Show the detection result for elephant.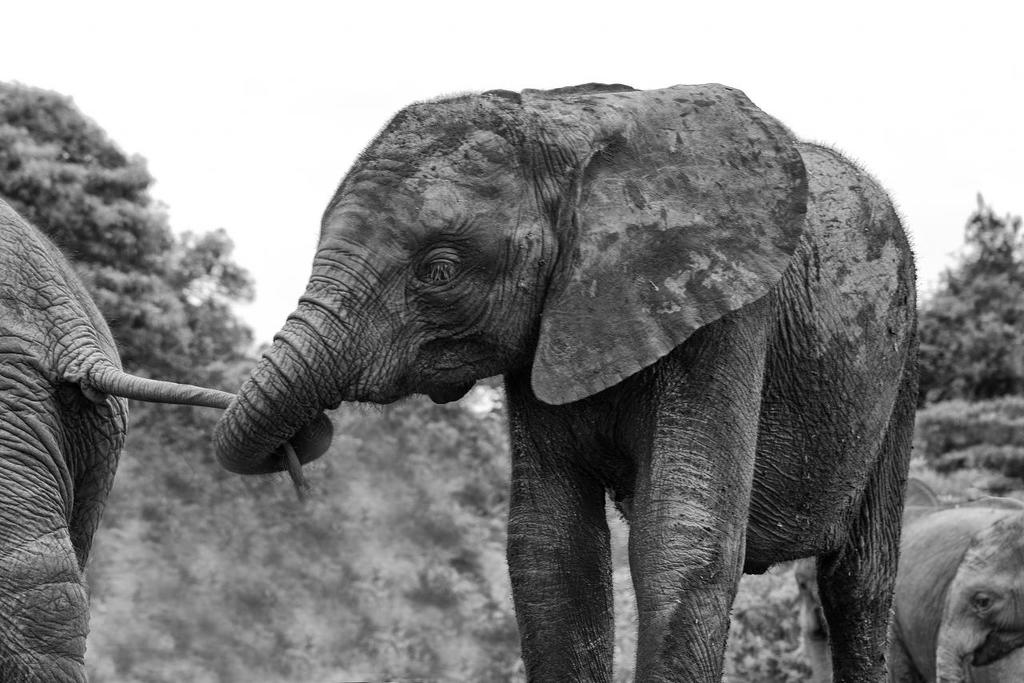
rect(0, 206, 314, 682).
